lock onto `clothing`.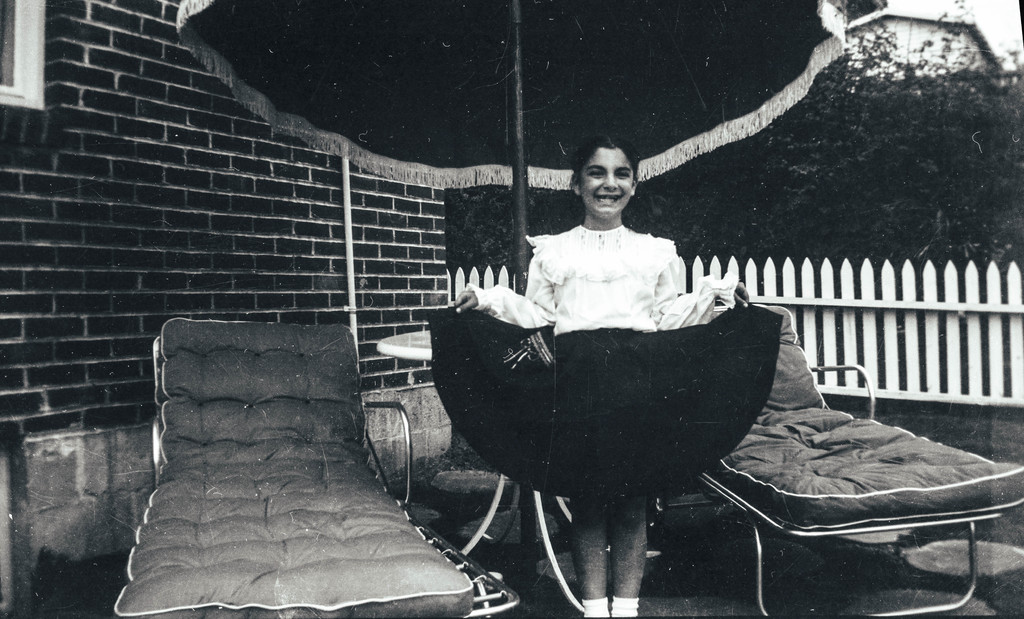
Locked: bbox=(429, 223, 784, 493).
